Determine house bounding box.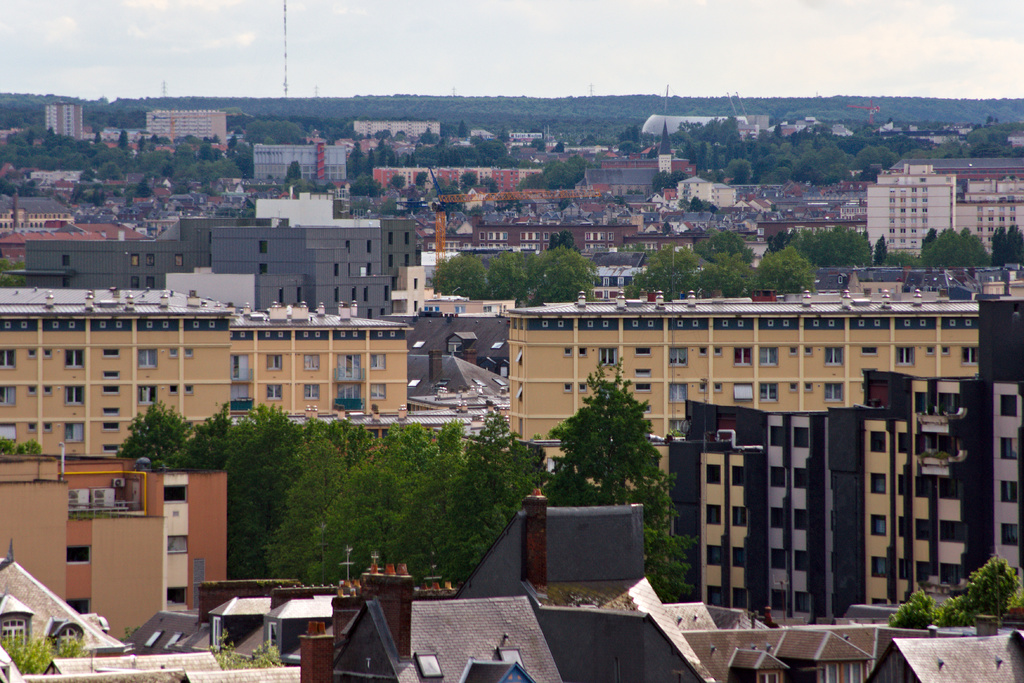
Determined: detection(141, 112, 230, 152).
